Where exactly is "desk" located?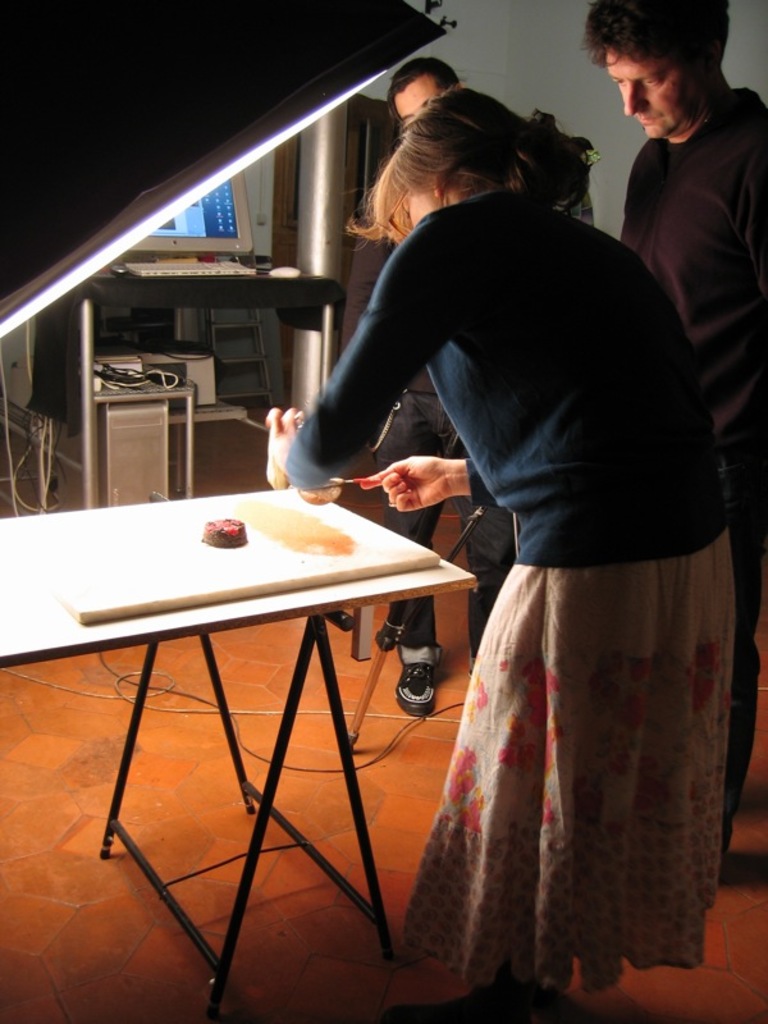
Its bounding box is (x1=27, y1=269, x2=342, y2=506).
